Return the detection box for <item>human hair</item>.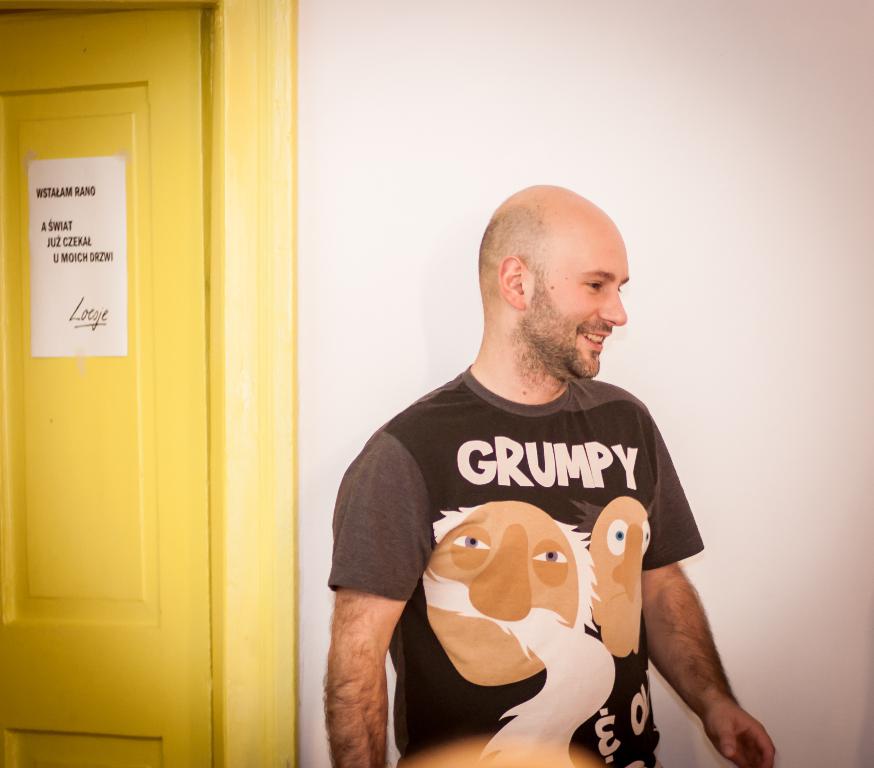
[x1=430, y1=503, x2=599, y2=637].
